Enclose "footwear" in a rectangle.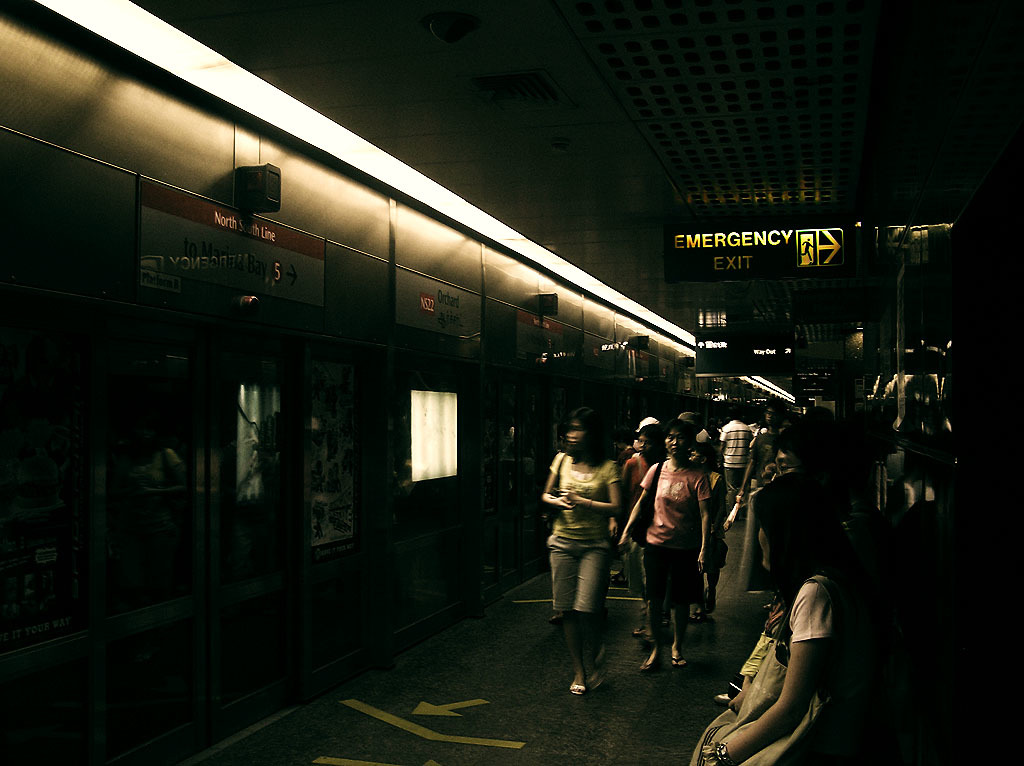
(x1=704, y1=585, x2=717, y2=619).
